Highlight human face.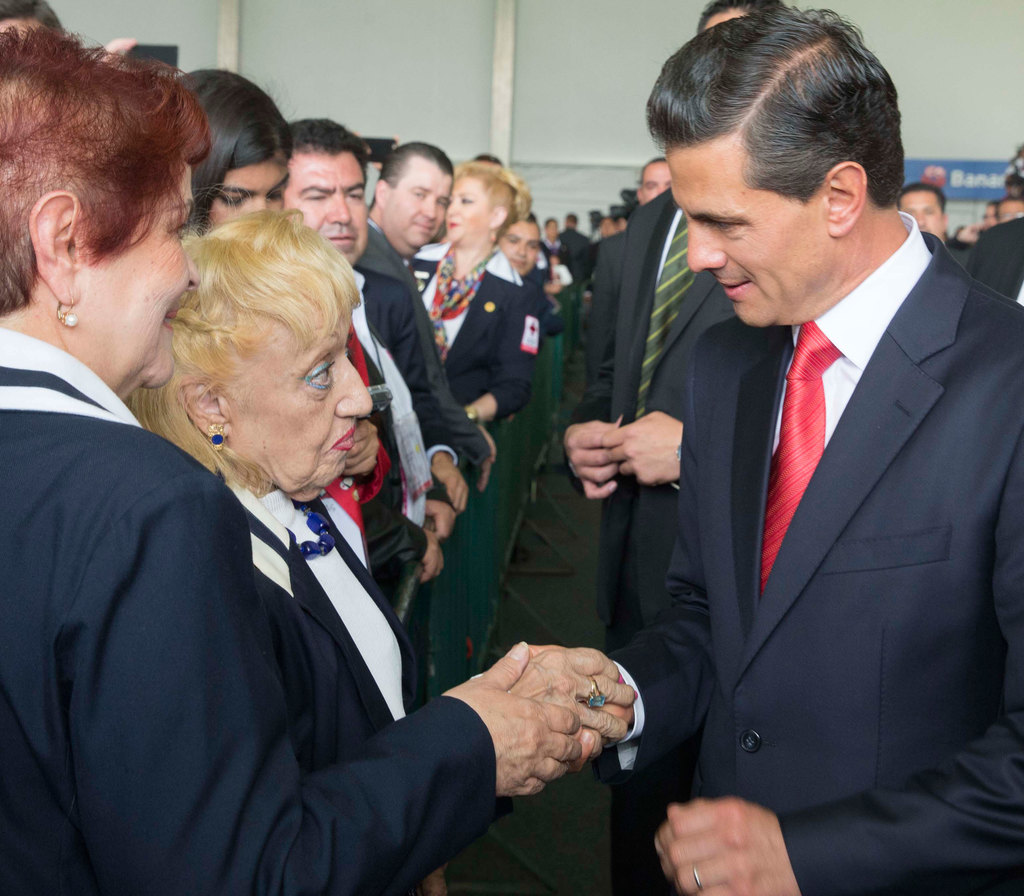
Highlighted region: <bbox>504, 220, 539, 272</bbox>.
